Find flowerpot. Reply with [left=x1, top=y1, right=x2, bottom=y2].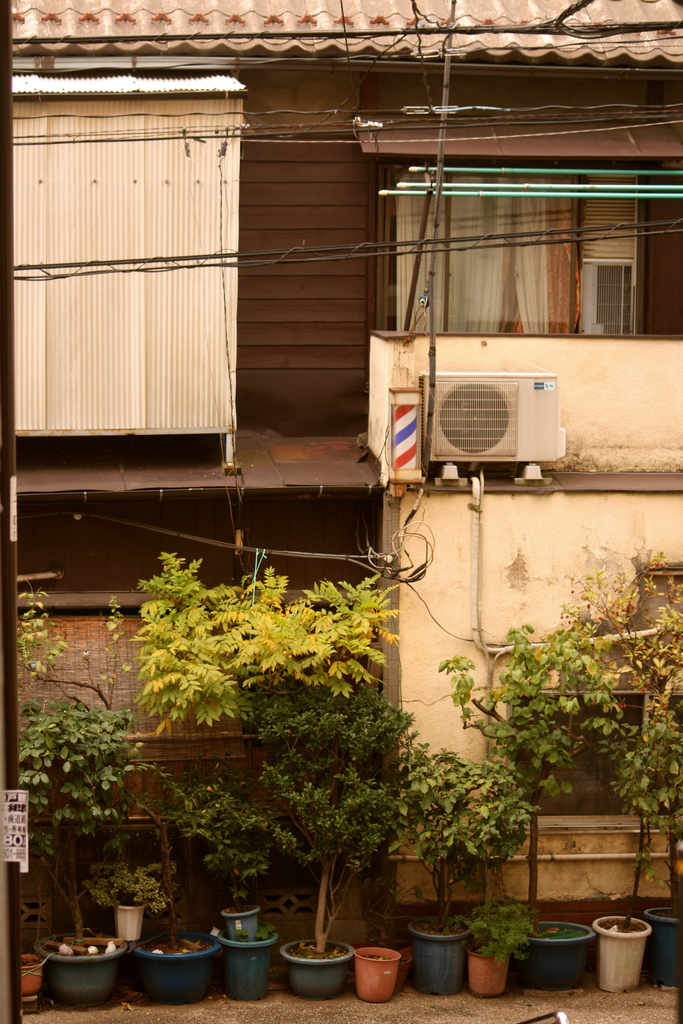
[left=470, top=952, right=513, bottom=994].
